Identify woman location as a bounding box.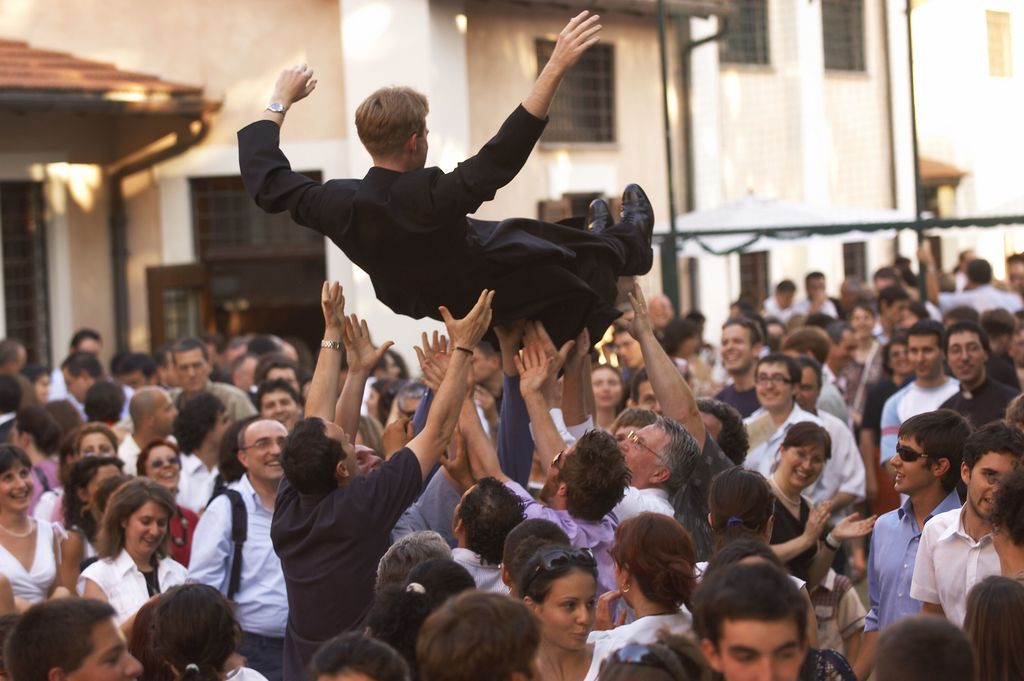
locate(689, 462, 825, 652).
